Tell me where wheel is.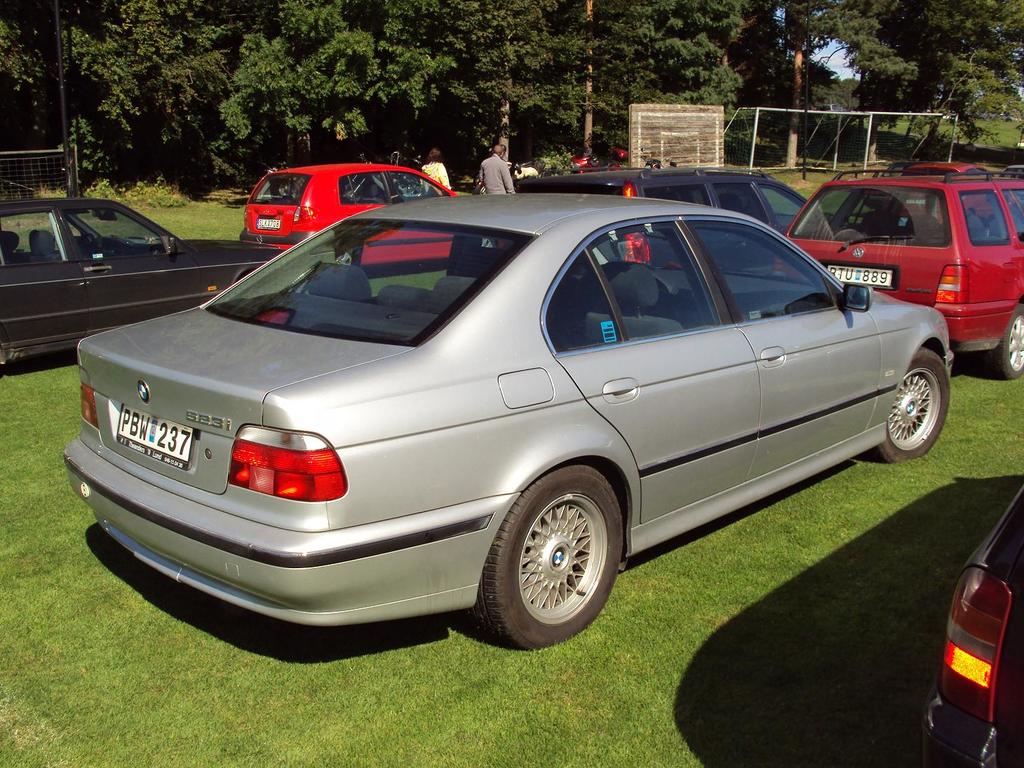
wheel is at [478,483,621,640].
